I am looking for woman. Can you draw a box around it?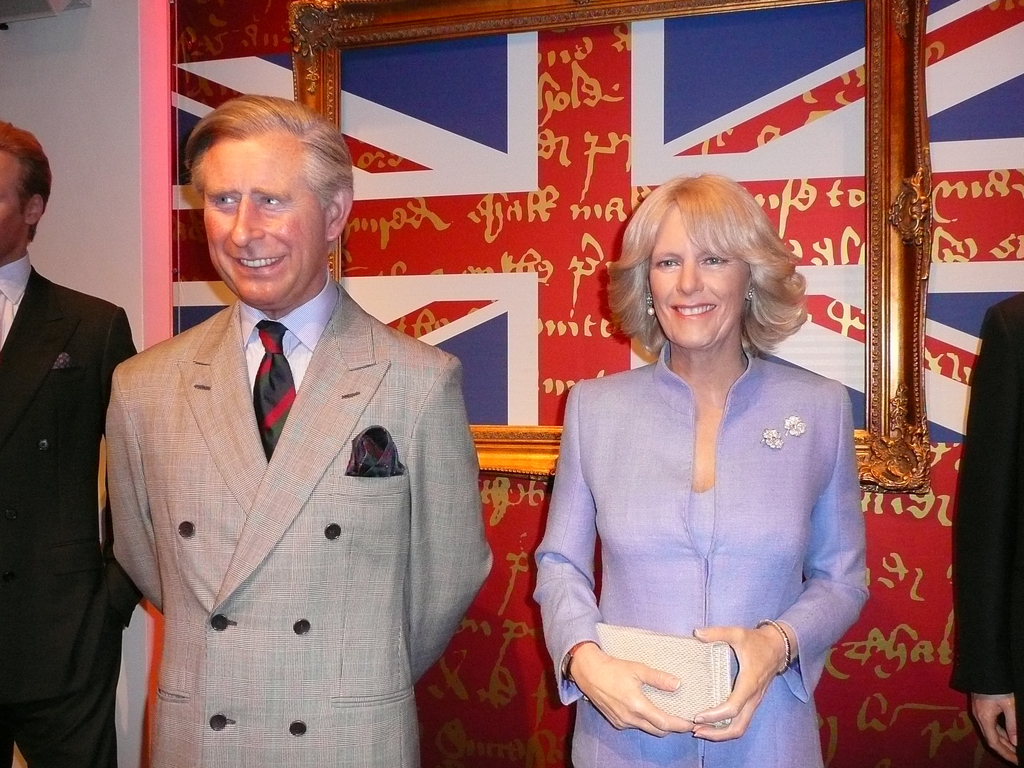
Sure, the bounding box is {"x1": 529, "y1": 170, "x2": 874, "y2": 762}.
